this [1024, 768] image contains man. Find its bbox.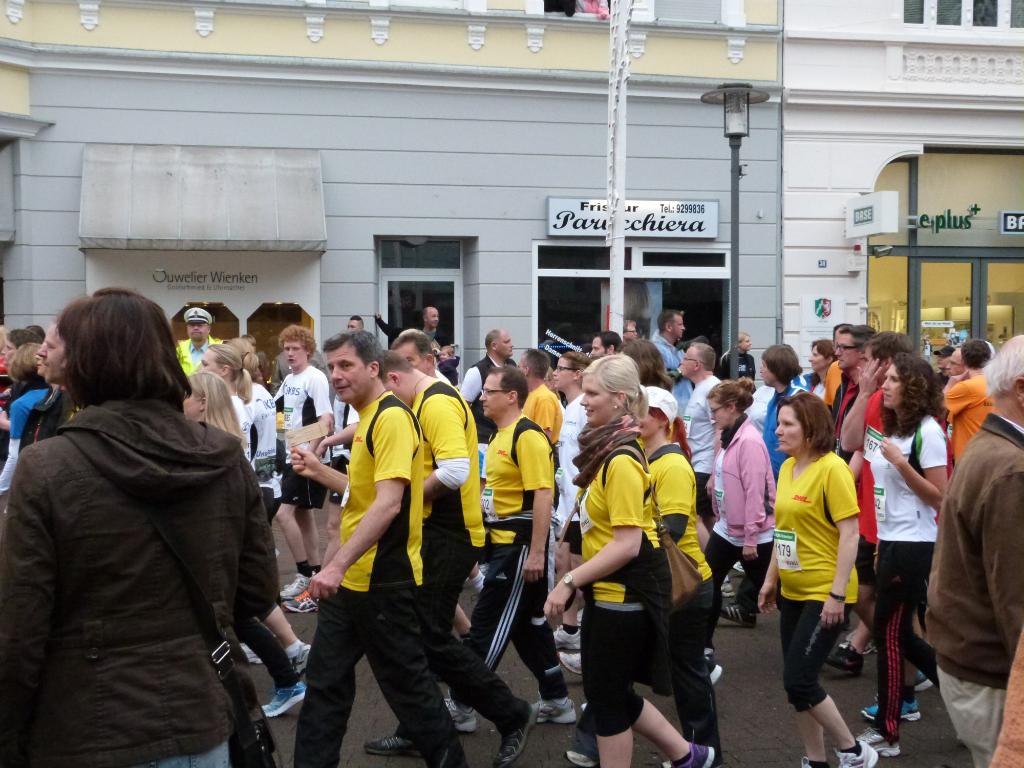
locate(414, 305, 442, 350).
